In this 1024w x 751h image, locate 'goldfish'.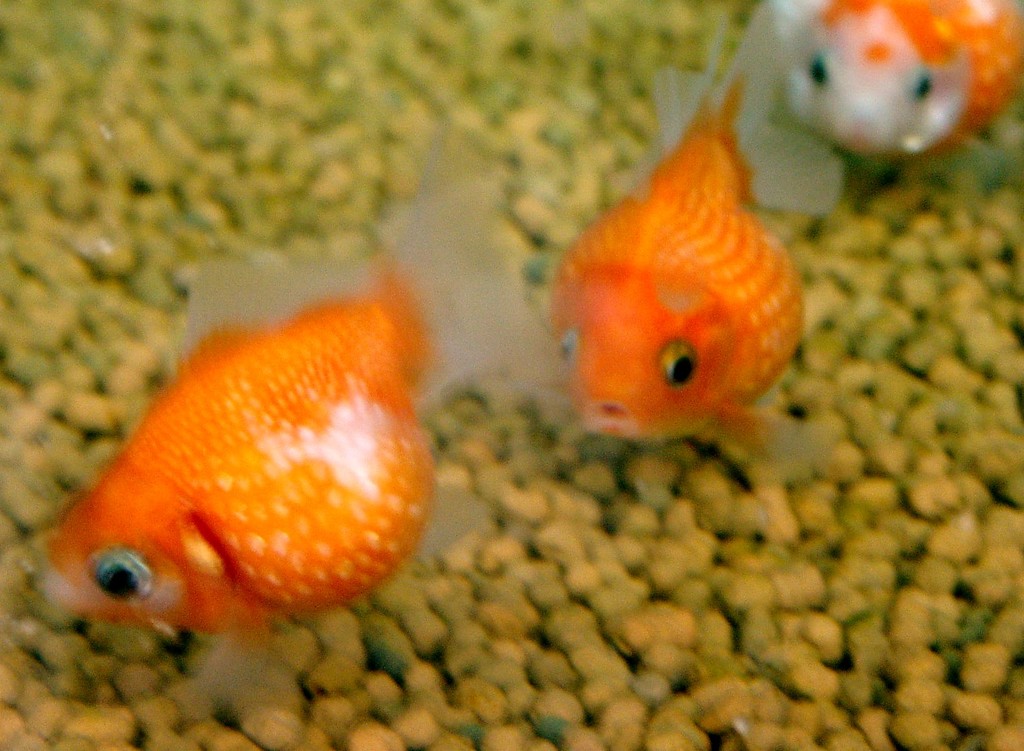
Bounding box: 772, 0, 1023, 156.
